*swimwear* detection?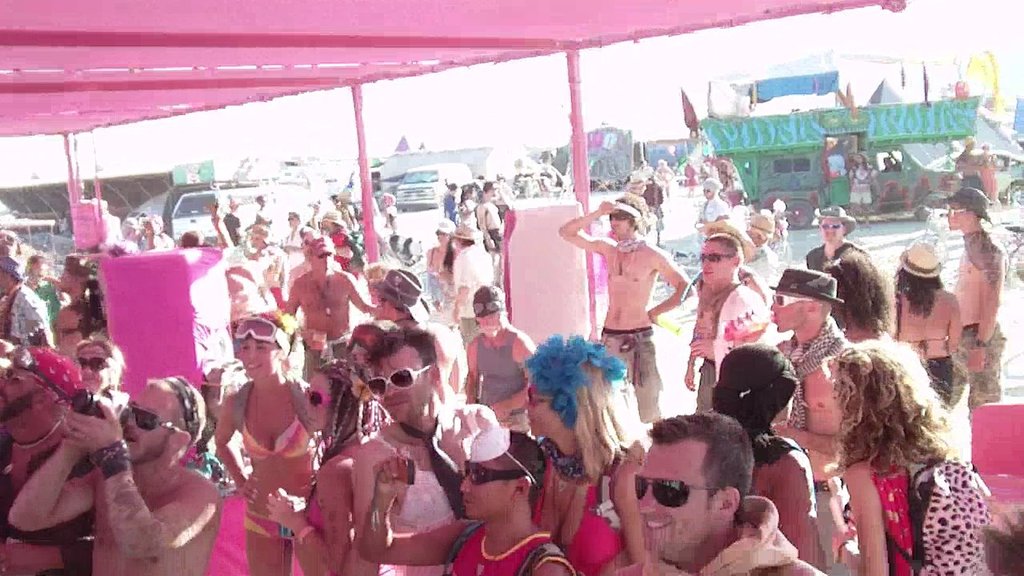
(446, 526, 547, 575)
